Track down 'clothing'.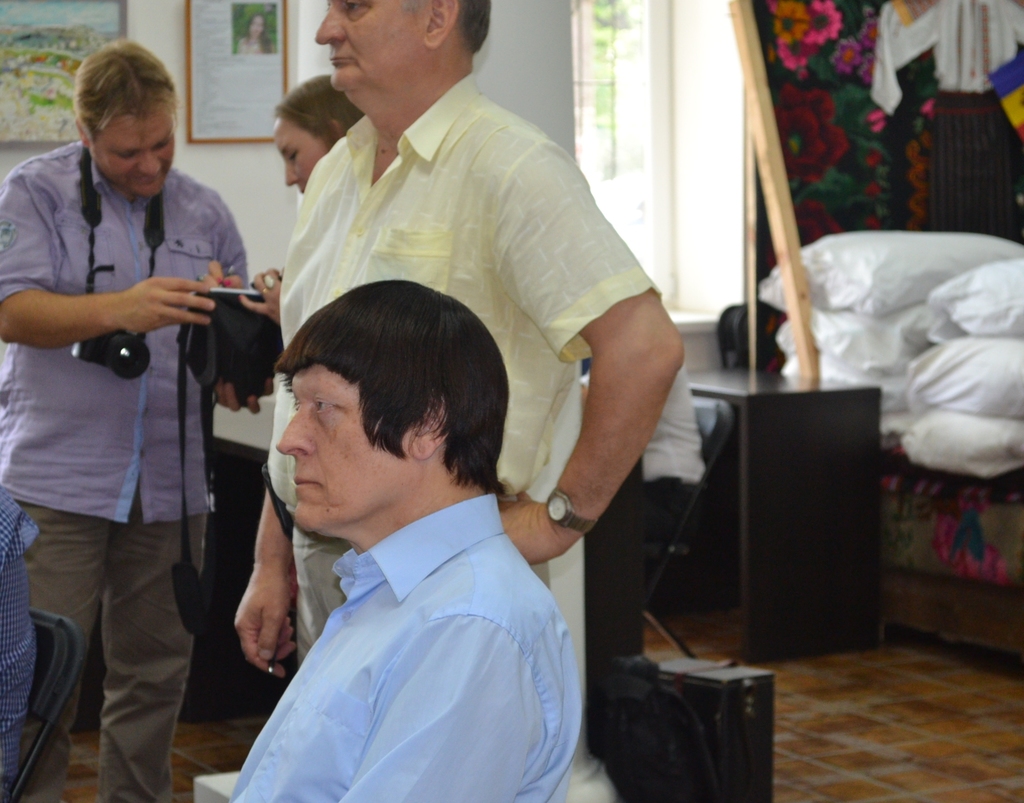
Tracked to x1=0, y1=483, x2=42, y2=802.
